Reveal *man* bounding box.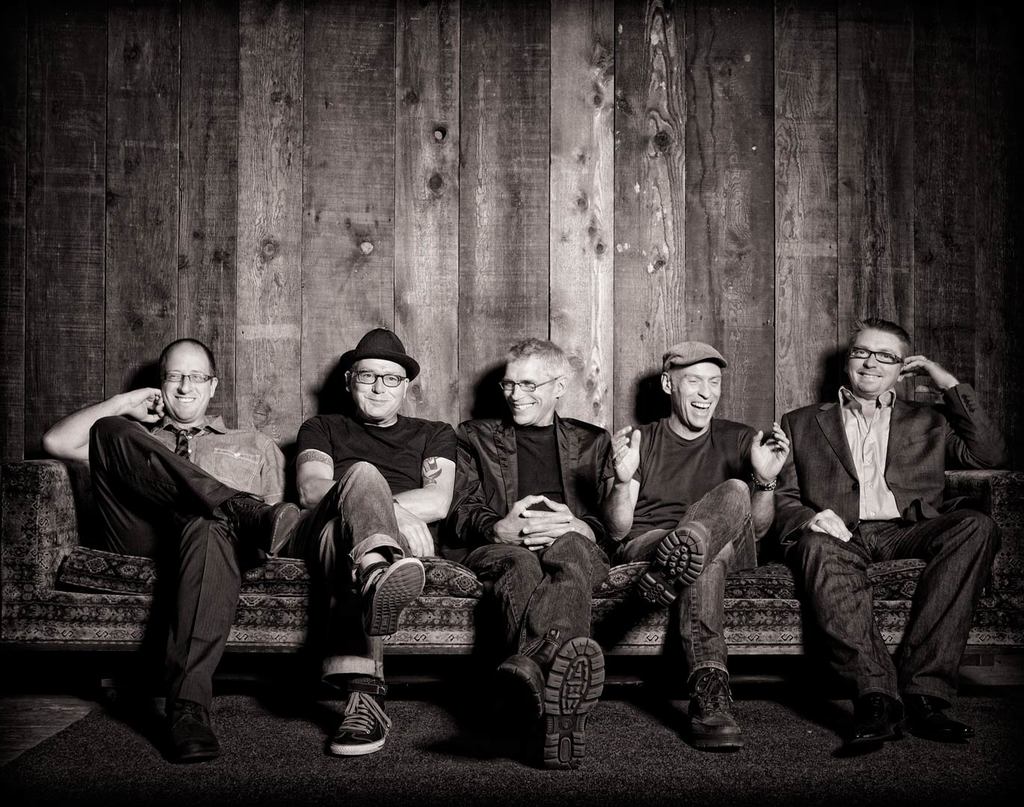
Revealed: (x1=596, y1=335, x2=797, y2=749).
